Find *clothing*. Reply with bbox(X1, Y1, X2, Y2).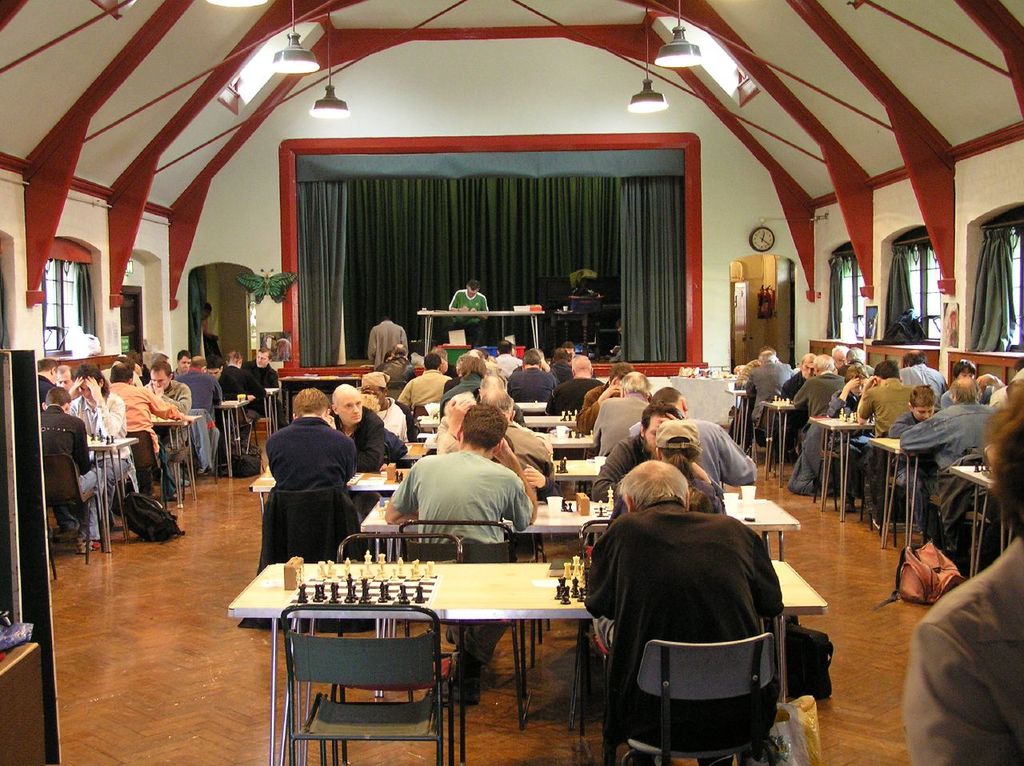
bbox(680, 422, 754, 476).
